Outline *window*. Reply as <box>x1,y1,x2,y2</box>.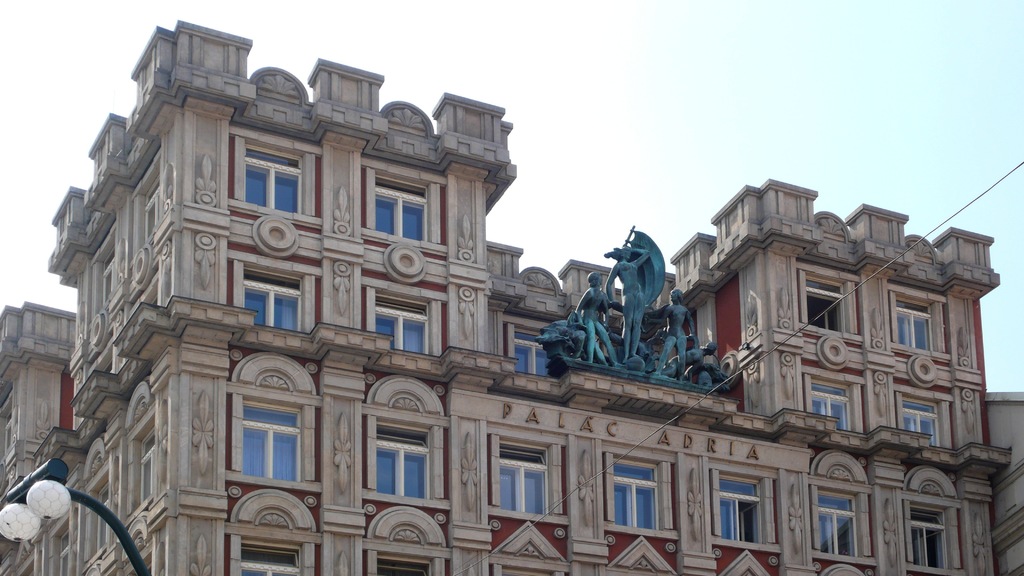
<box>368,294,431,353</box>.
